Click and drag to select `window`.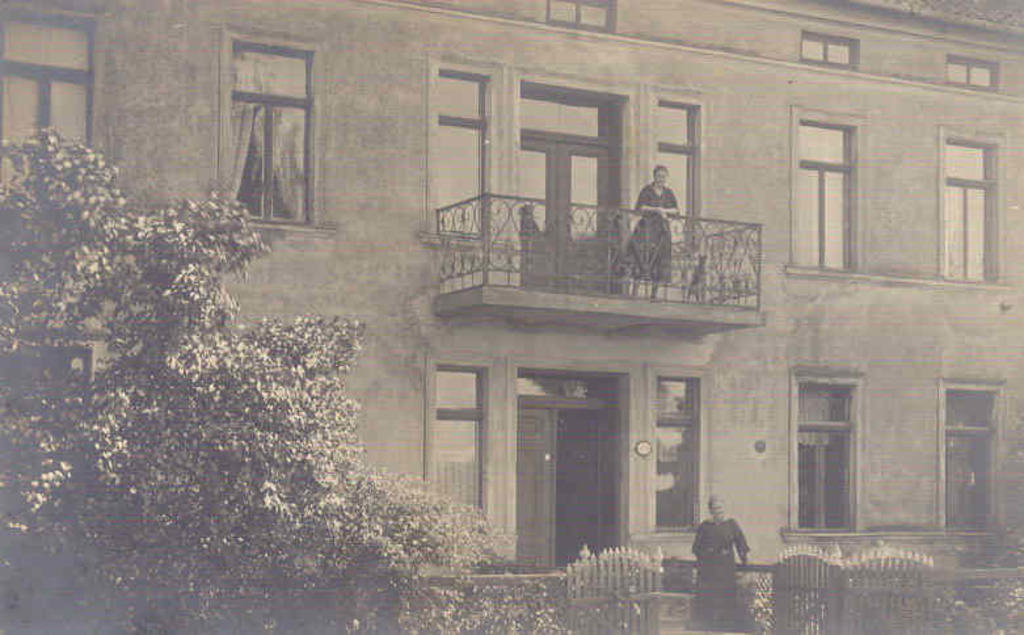
Selection: [796,118,850,272].
